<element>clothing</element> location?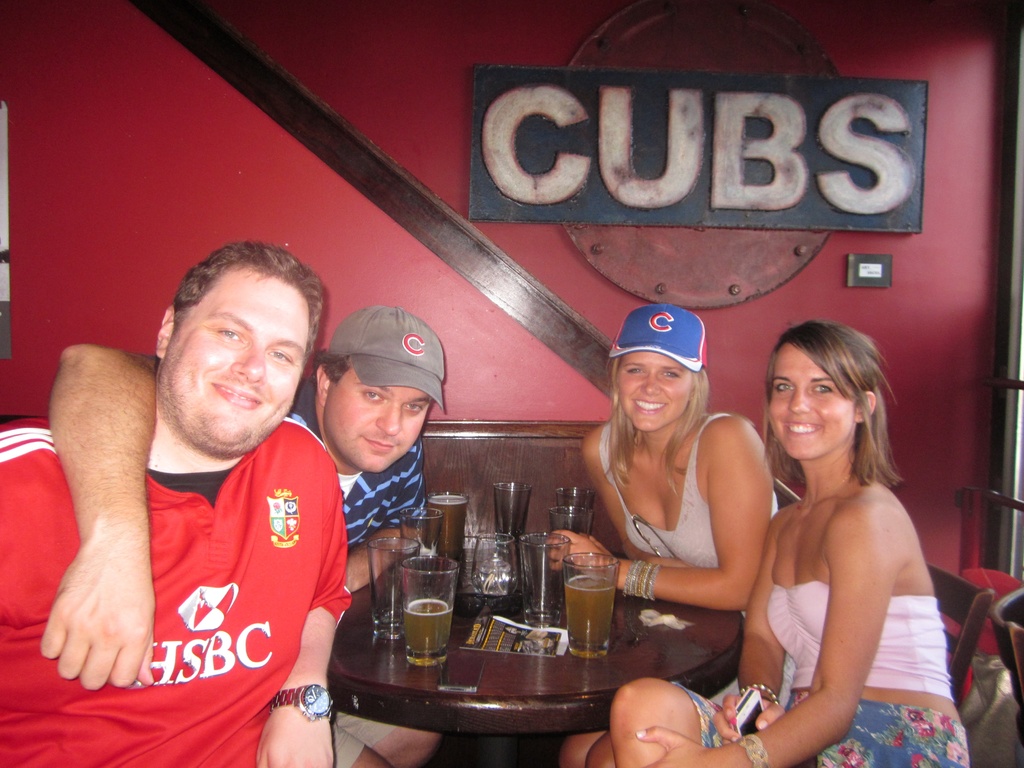
box(0, 415, 351, 767)
